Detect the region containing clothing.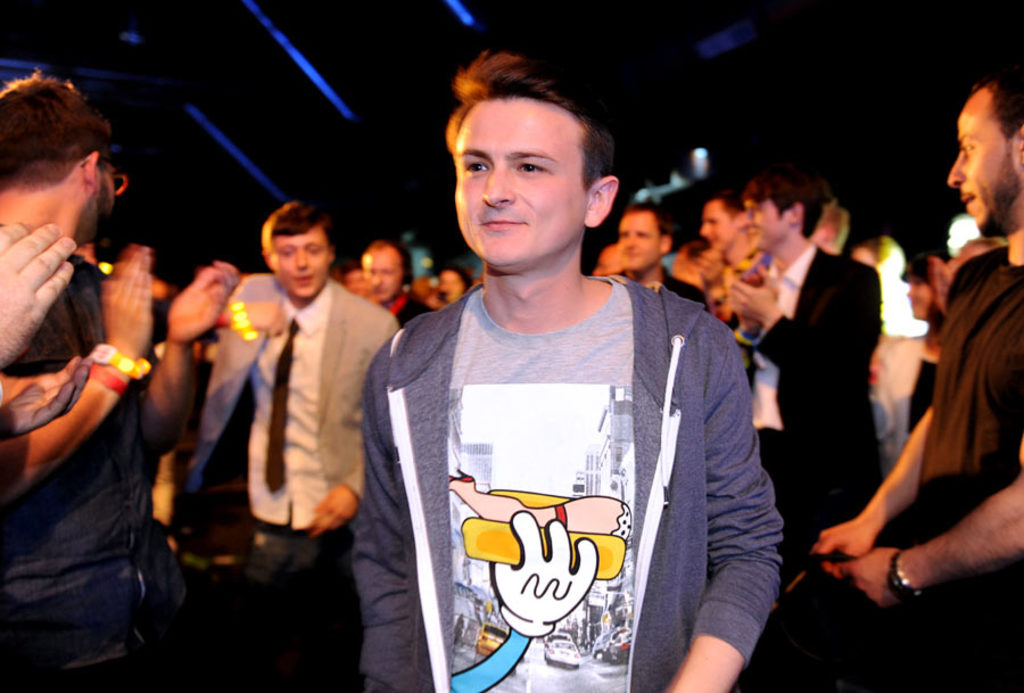
394/250/766/692.
